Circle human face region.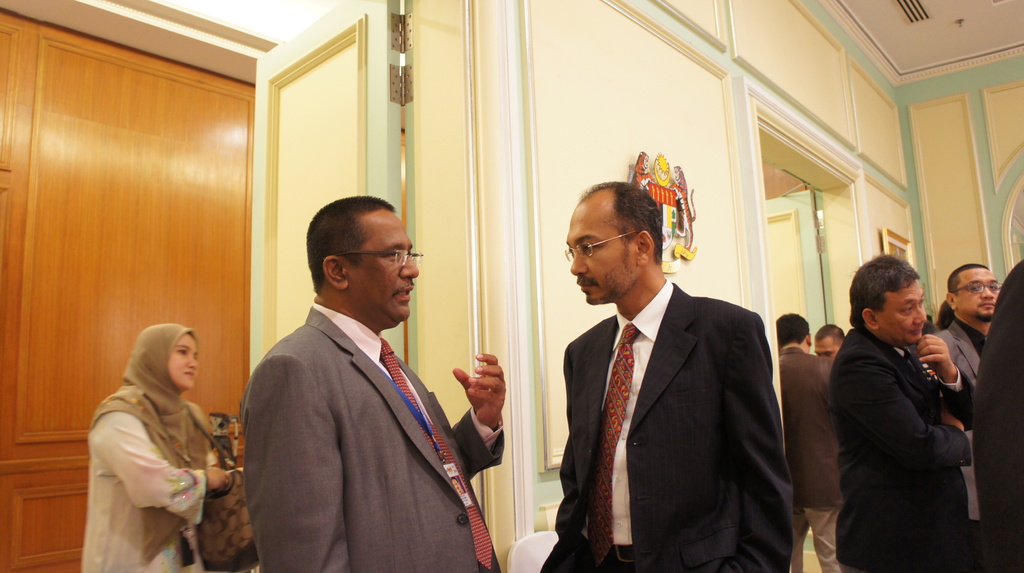
Region: rect(951, 266, 996, 321).
